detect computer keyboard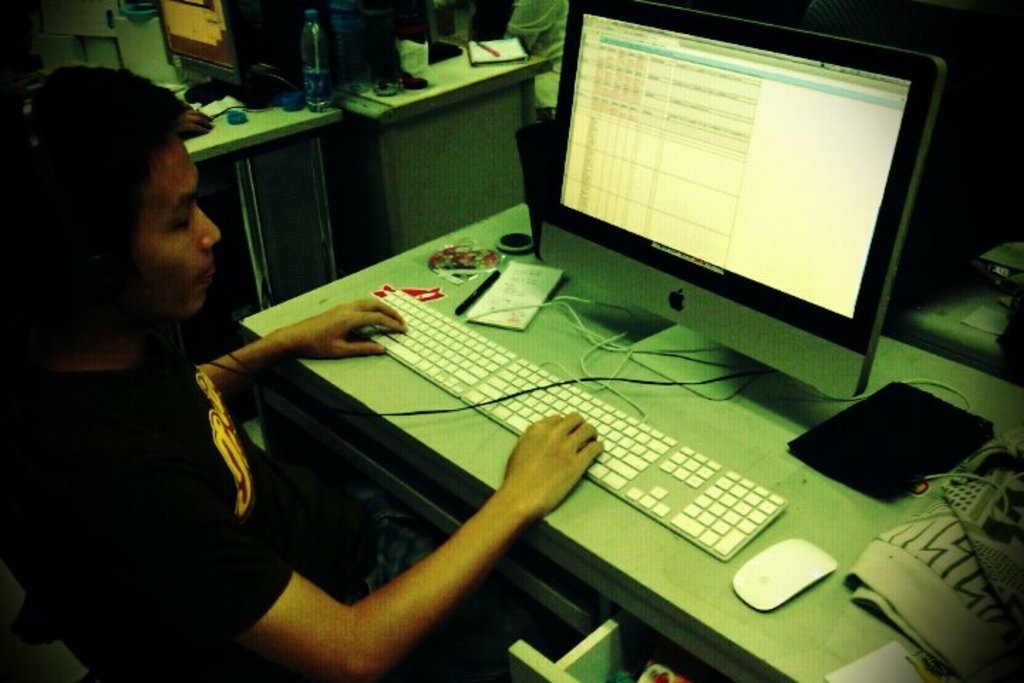
[360,287,516,398]
